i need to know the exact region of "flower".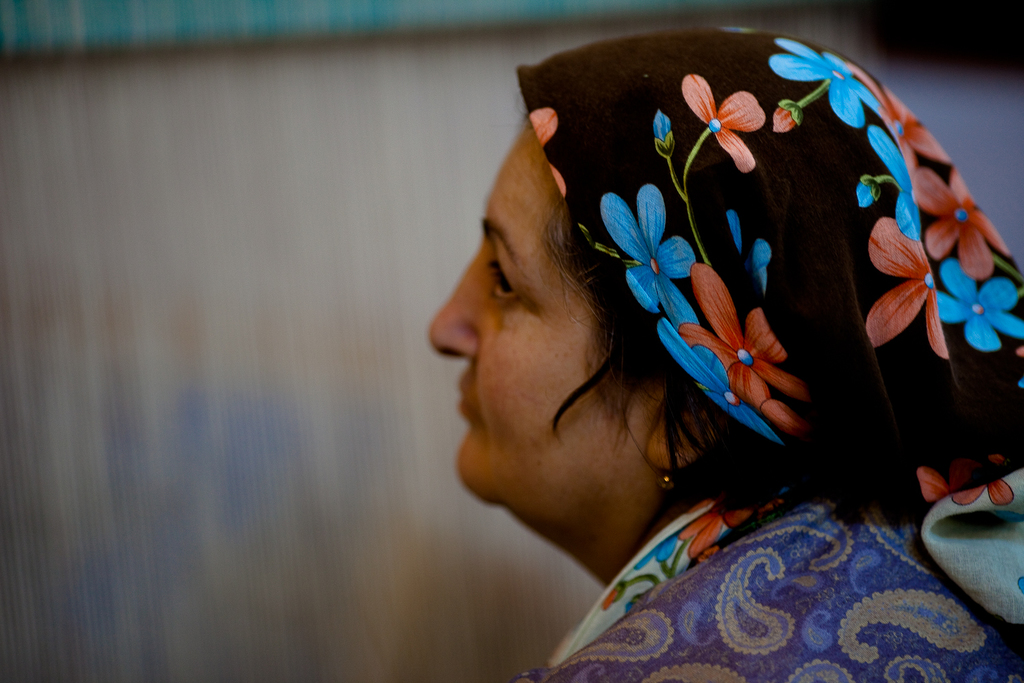
Region: crop(954, 477, 1016, 506).
